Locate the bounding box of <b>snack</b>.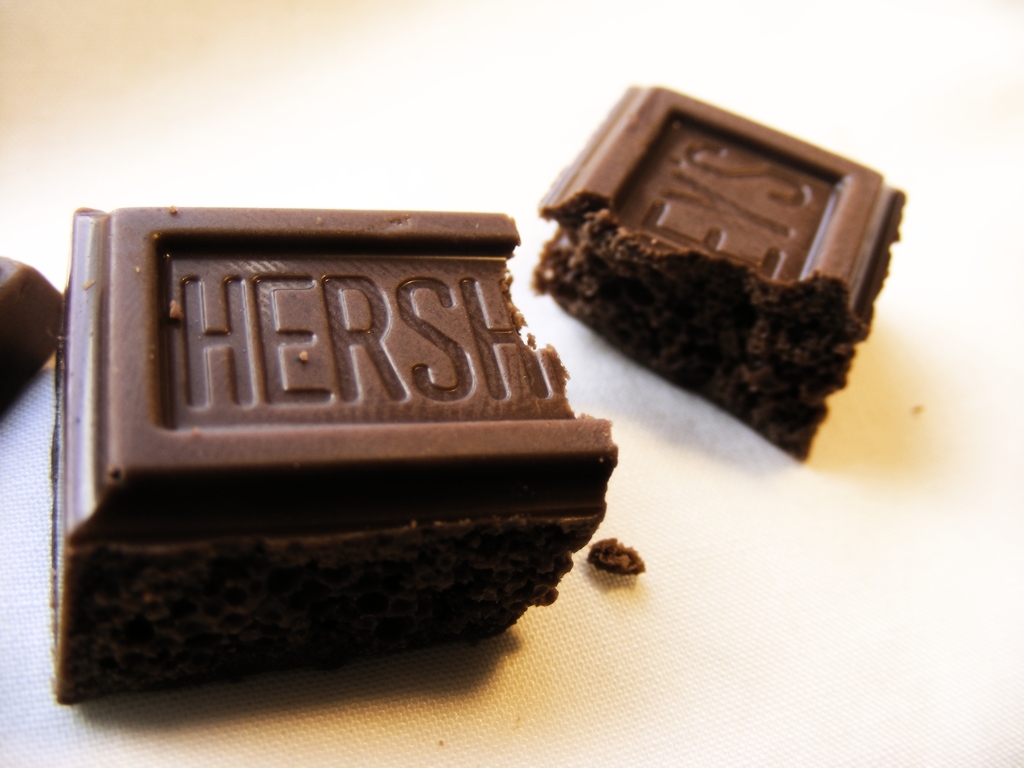
Bounding box: box=[530, 70, 920, 470].
